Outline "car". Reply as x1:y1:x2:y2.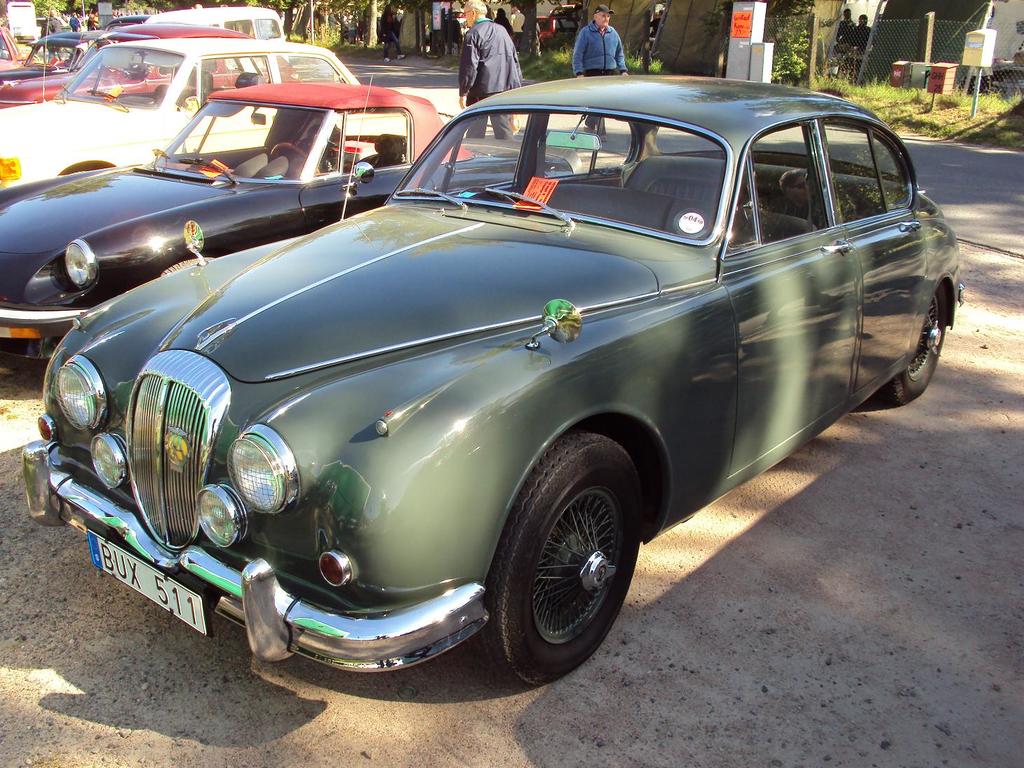
11:67:969:697.
